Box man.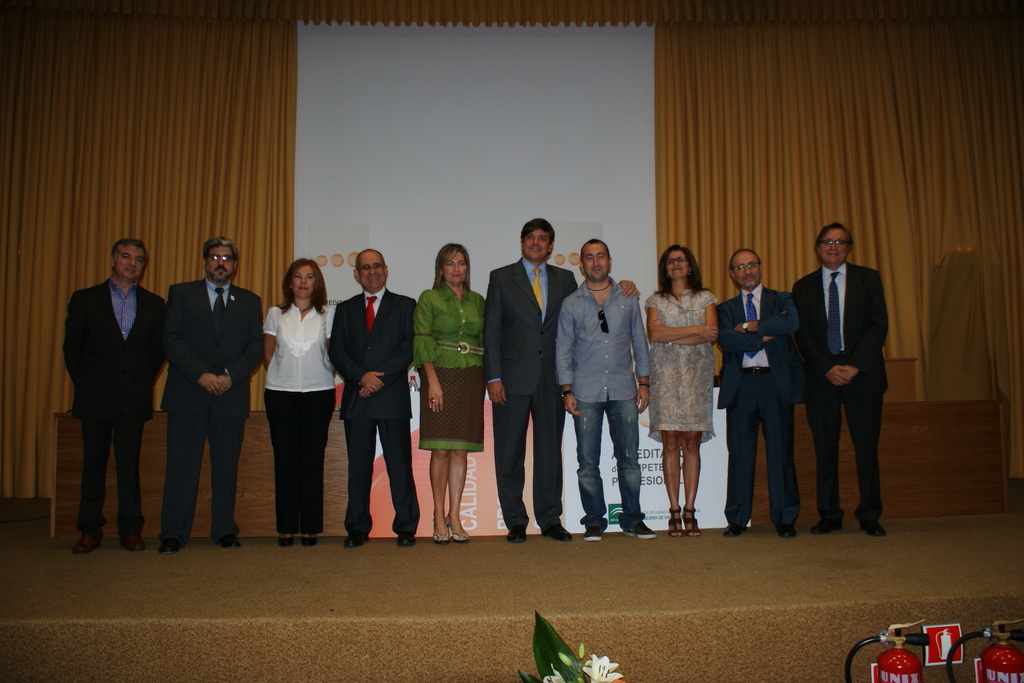
left=792, top=222, right=886, bottom=539.
